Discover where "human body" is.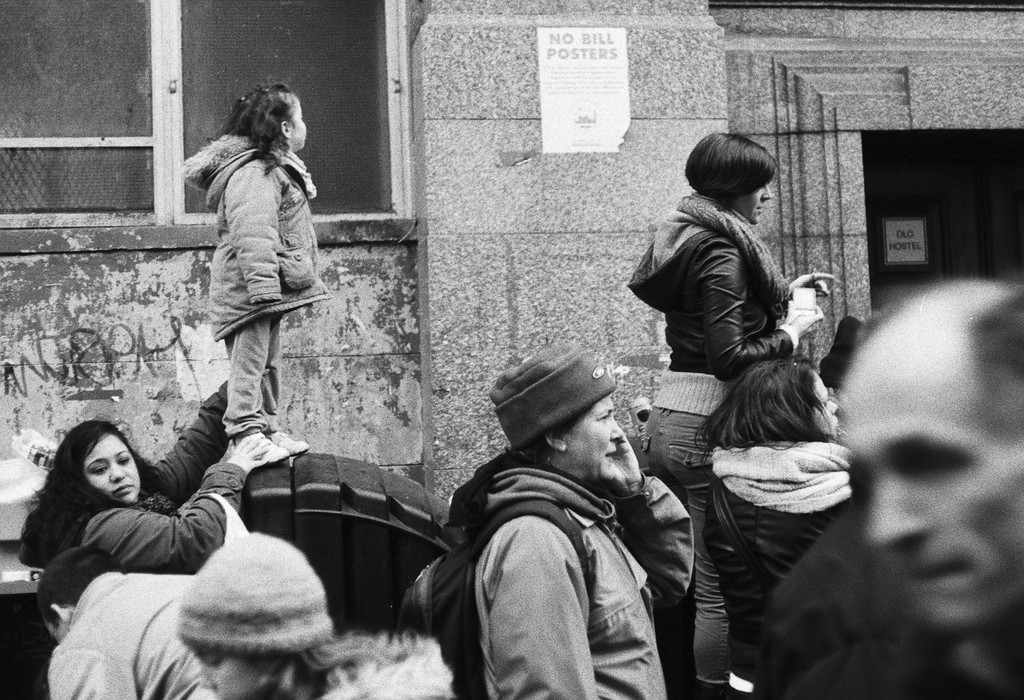
Discovered at BBox(28, 546, 177, 699).
